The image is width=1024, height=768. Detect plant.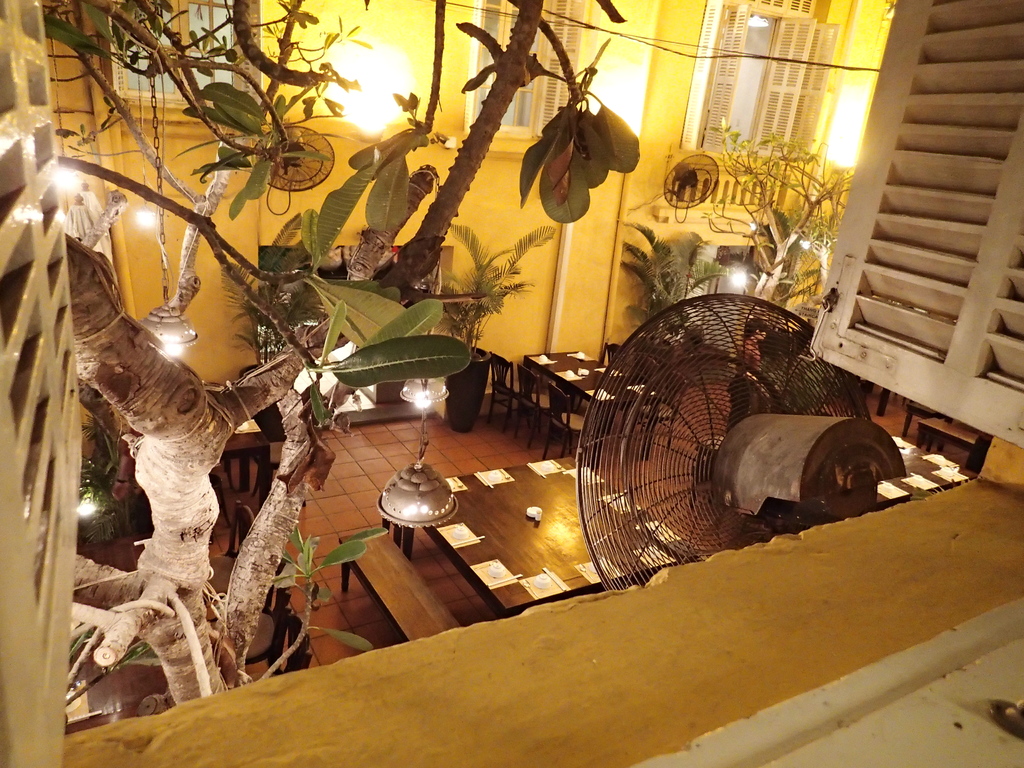
Detection: l=300, t=8, r=344, b=114.
